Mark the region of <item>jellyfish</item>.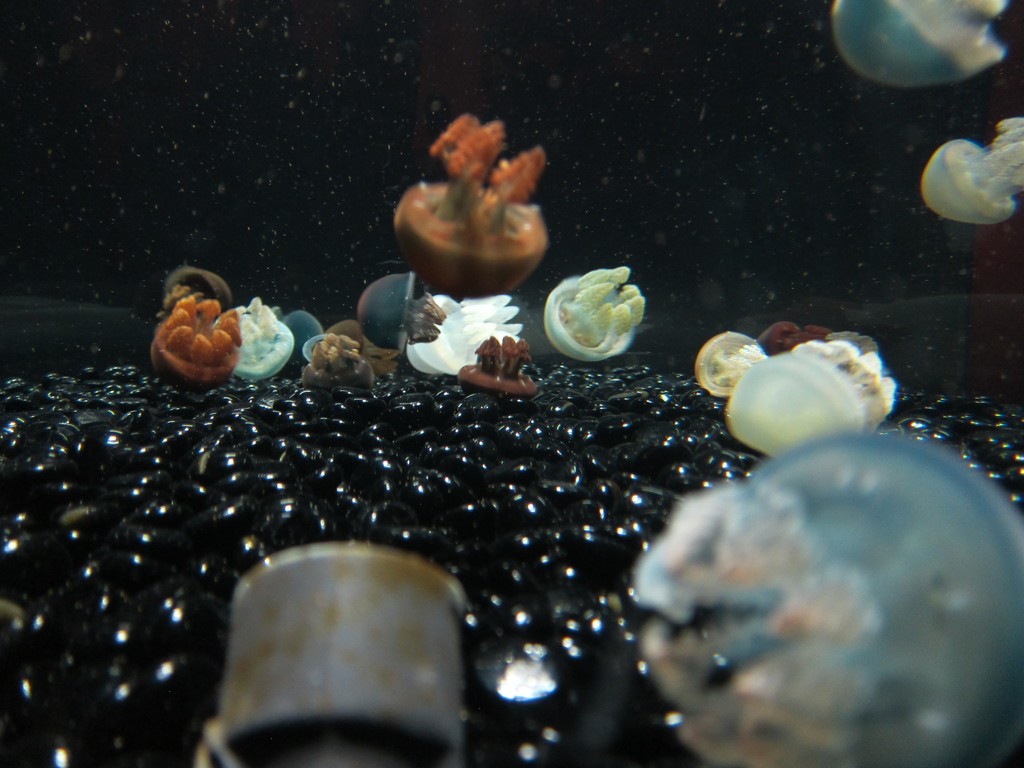
Region: box(546, 269, 645, 367).
